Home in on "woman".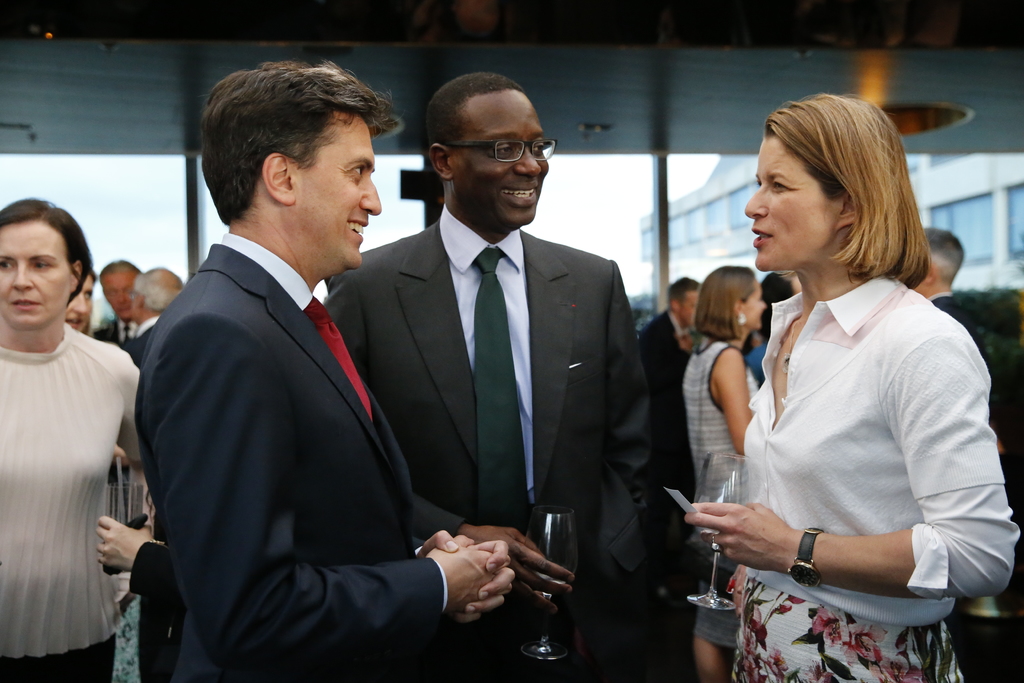
Homed in at crop(677, 265, 767, 682).
